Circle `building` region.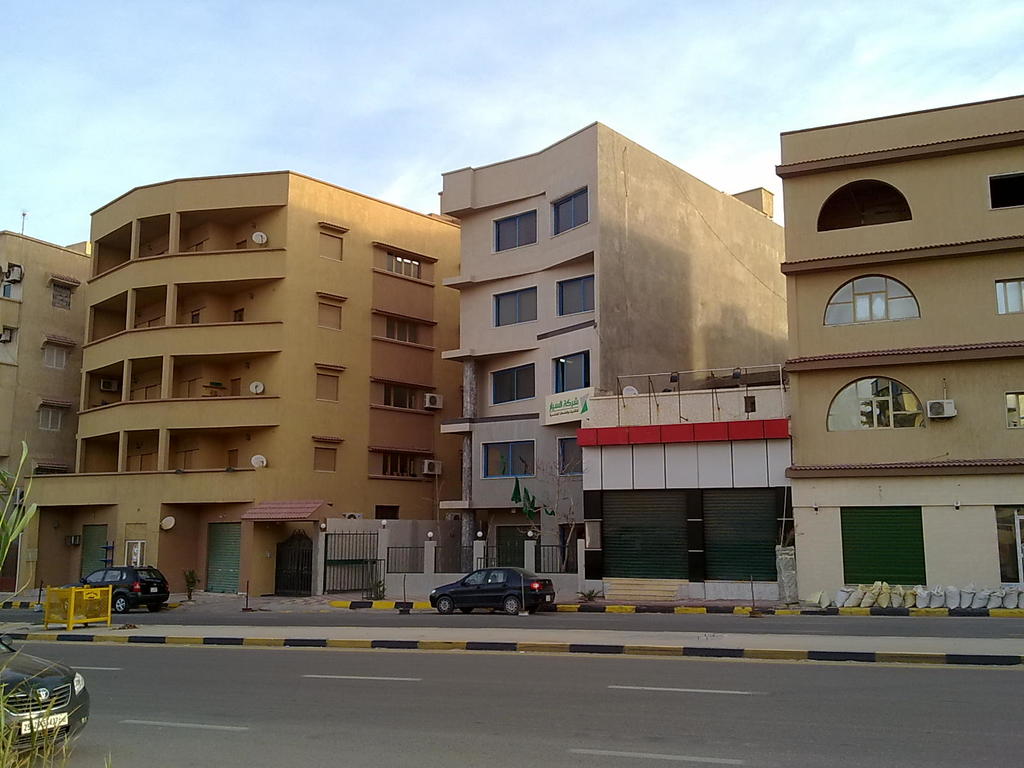
Region: <region>440, 120, 782, 570</region>.
